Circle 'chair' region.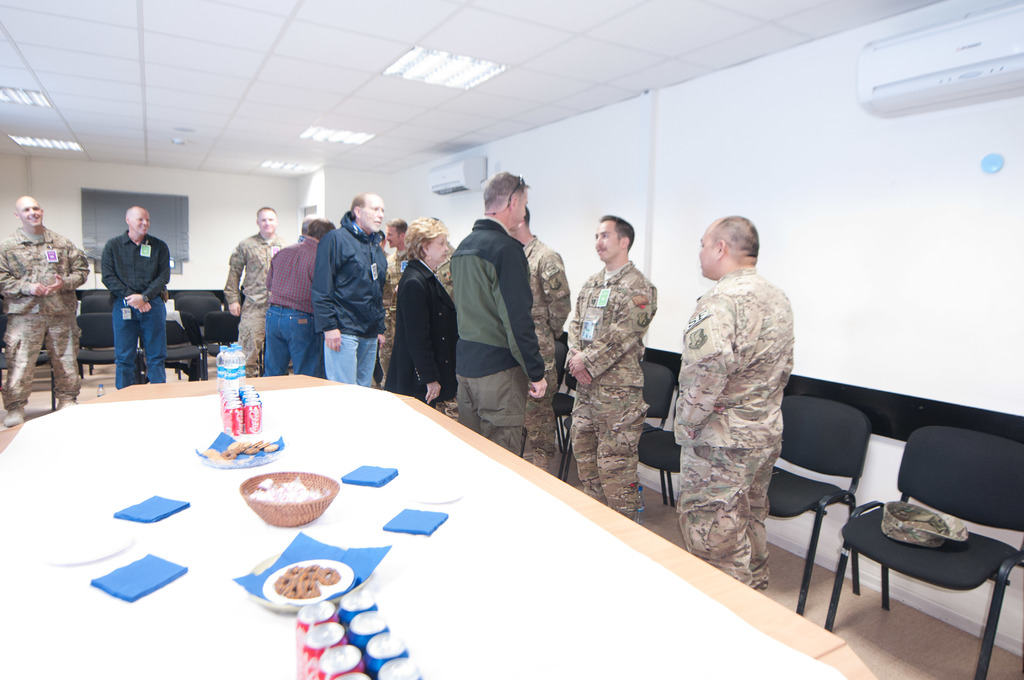
Region: region(518, 372, 579, 464).
